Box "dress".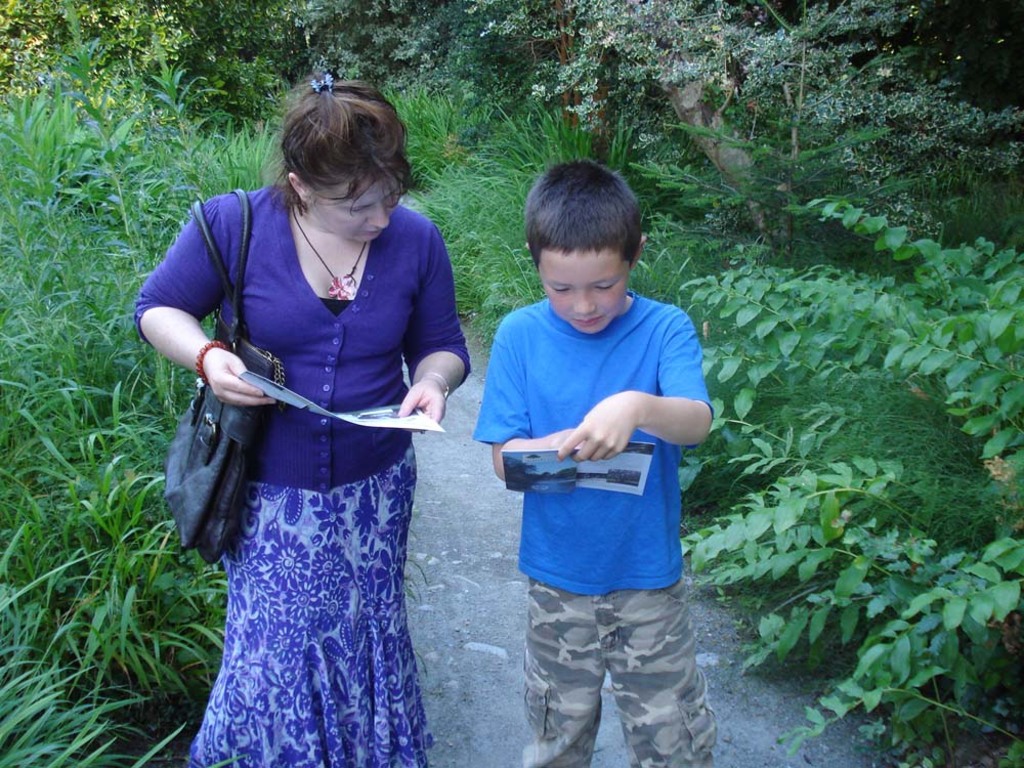
left=138, top=162, right=462, bottom=678.
